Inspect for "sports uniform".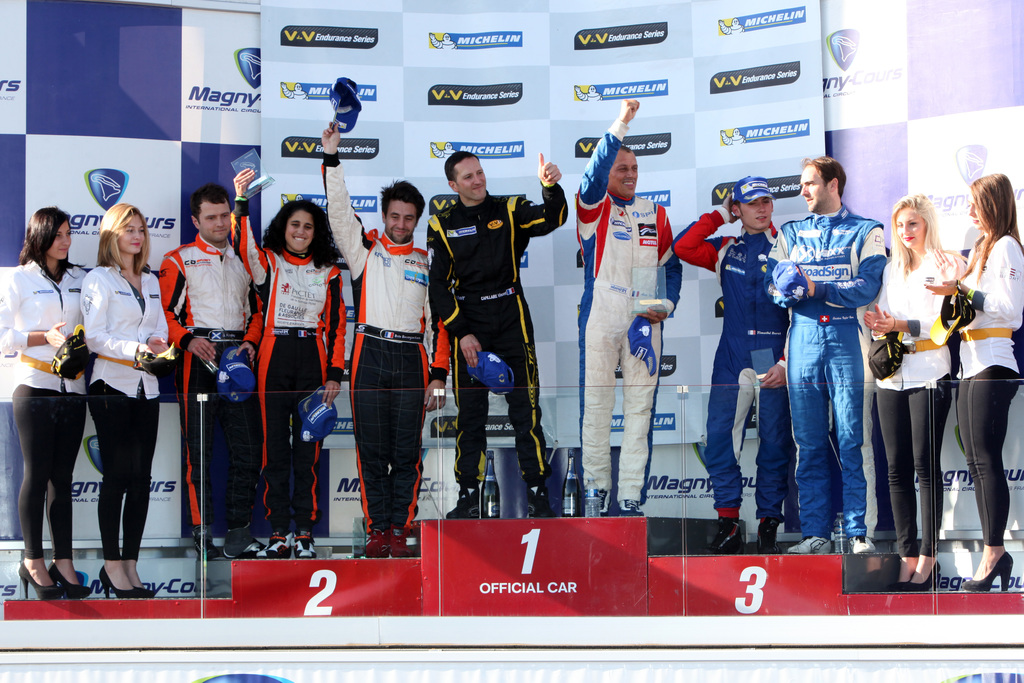
Inspection: rect(676, 208, 783, 529).
